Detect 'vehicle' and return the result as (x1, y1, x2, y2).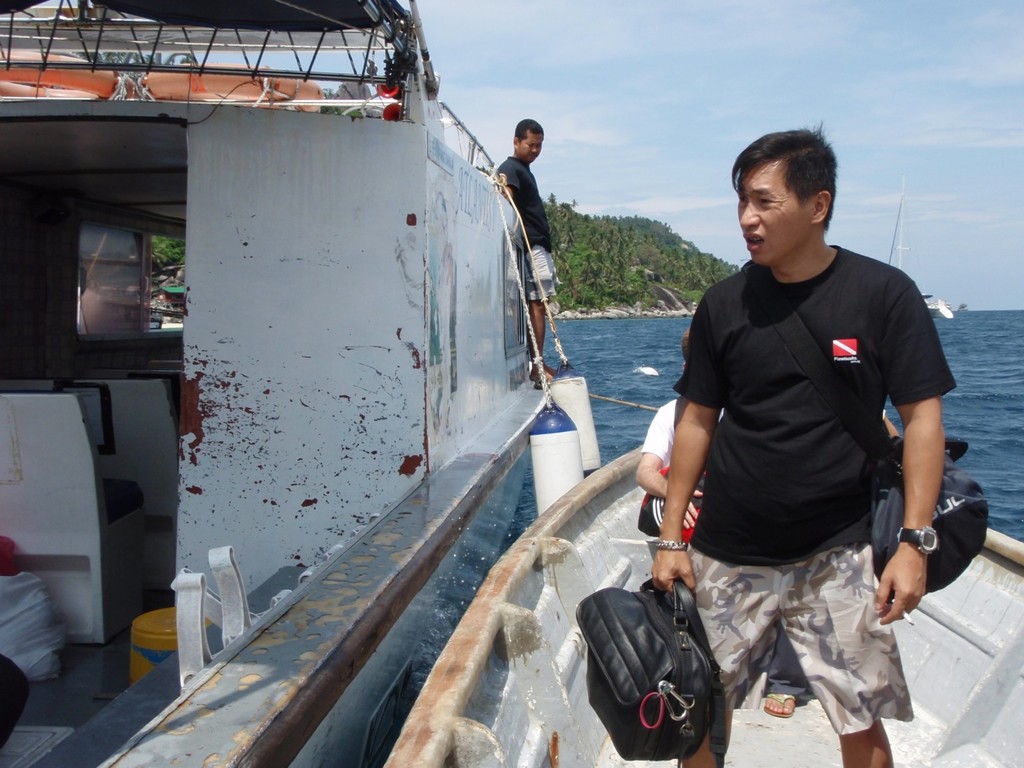
(0, 0, 600, 767).
